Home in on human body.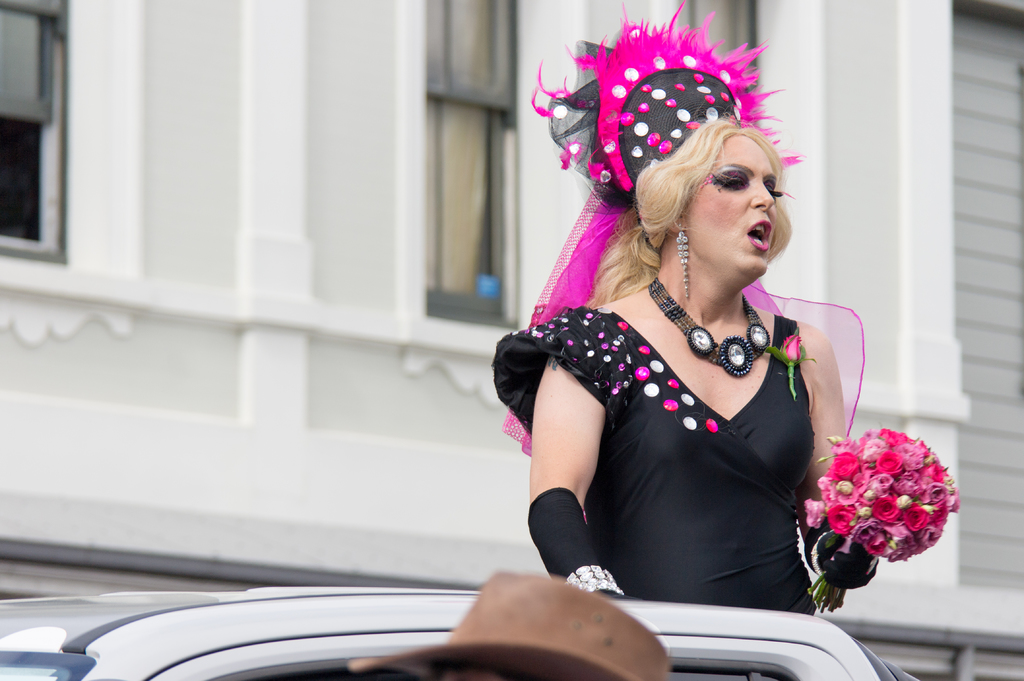
Homed in at select_region(506, 135, 917, 677).
